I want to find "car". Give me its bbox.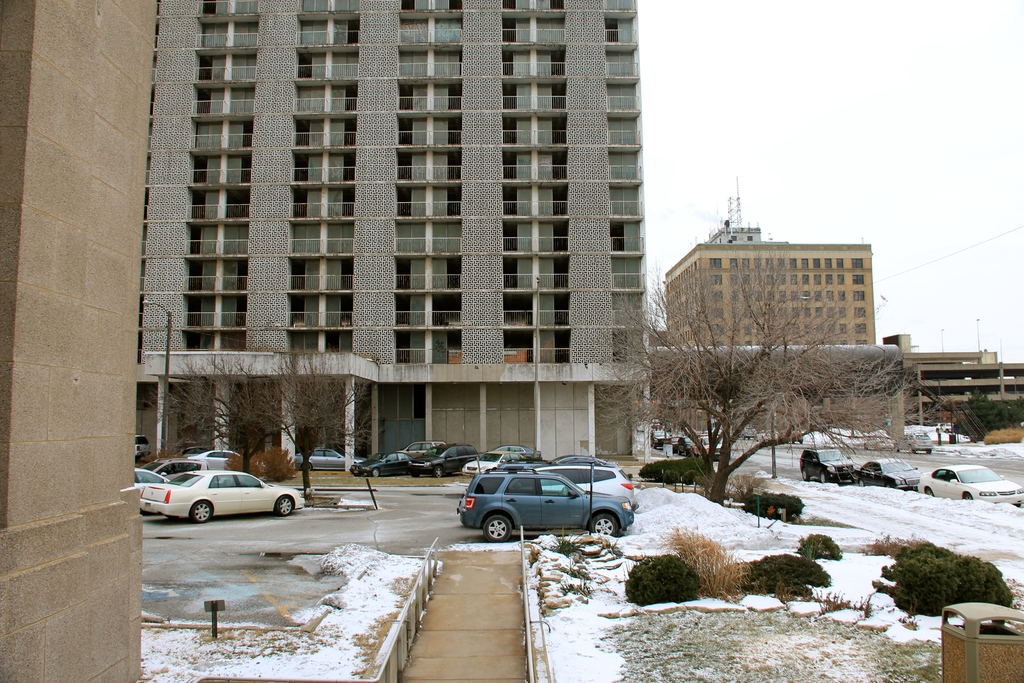
pyautogui.locateOnScreen(777, 429, 803, 443).
